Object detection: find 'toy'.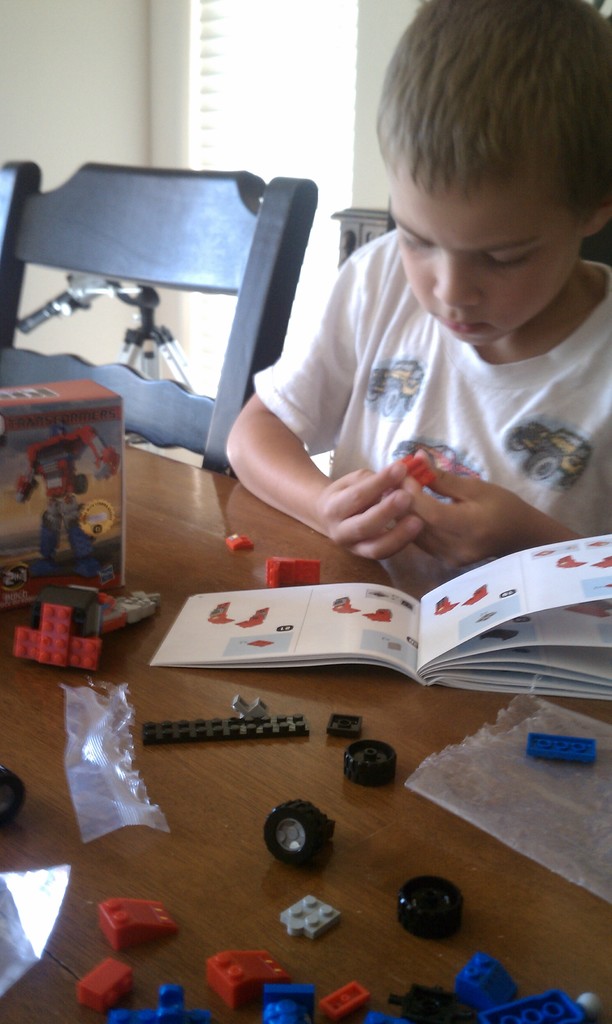
262 985 318 1023.
